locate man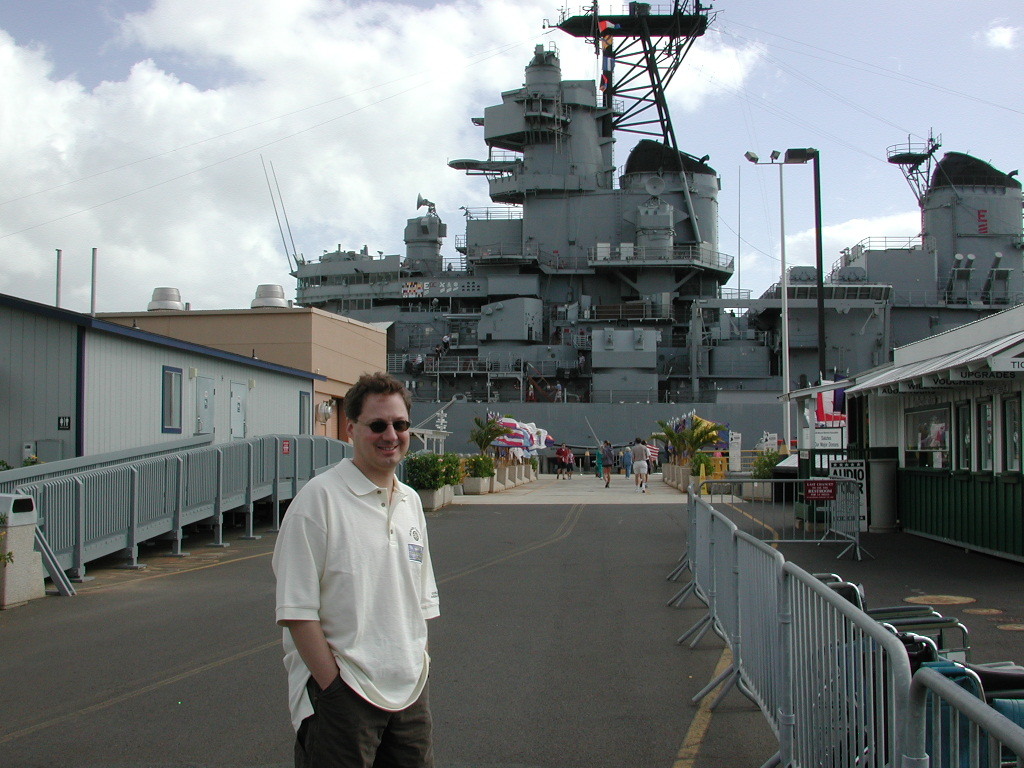
box(555, 443, 571, 480)
